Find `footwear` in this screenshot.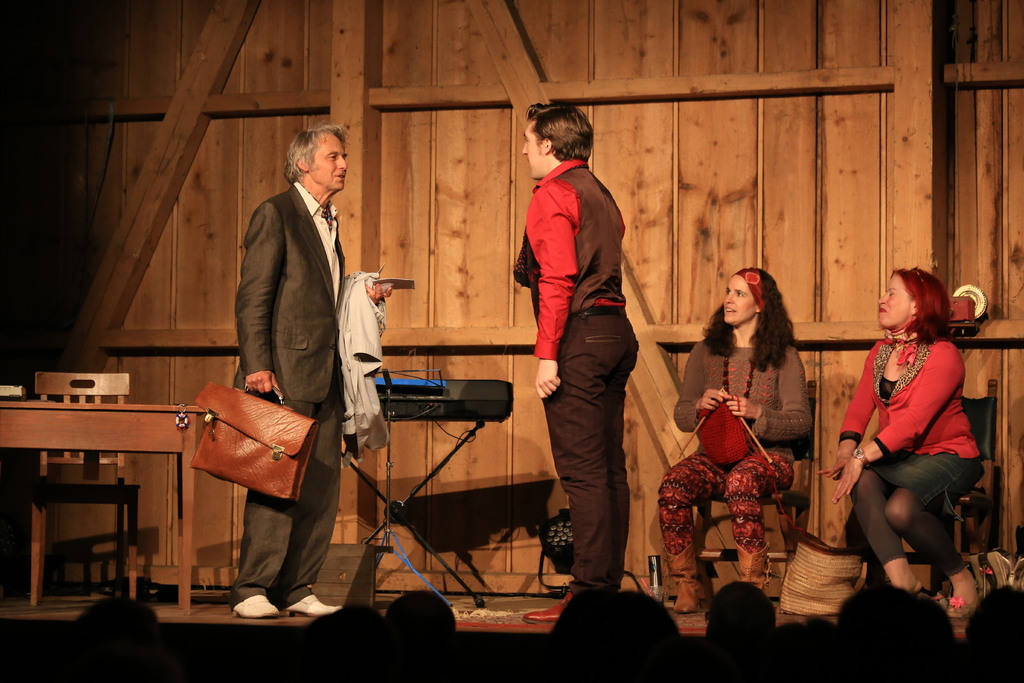
The bounding box for `footwear` is [228,593,276,616].
